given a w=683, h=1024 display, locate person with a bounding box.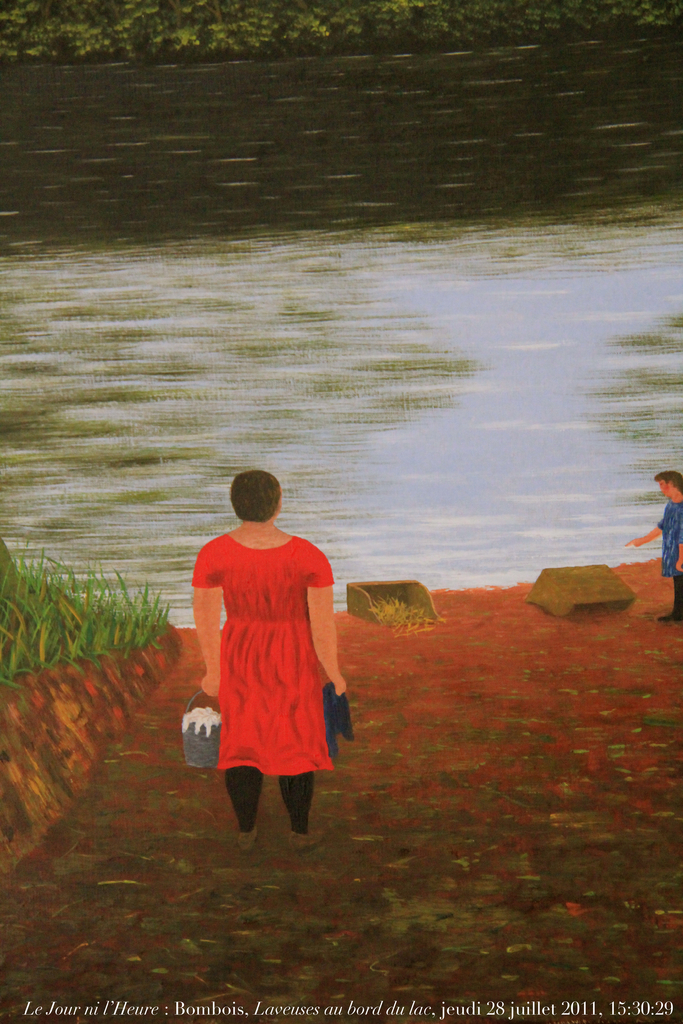
Located: box=[190, 465, 354, 853].
